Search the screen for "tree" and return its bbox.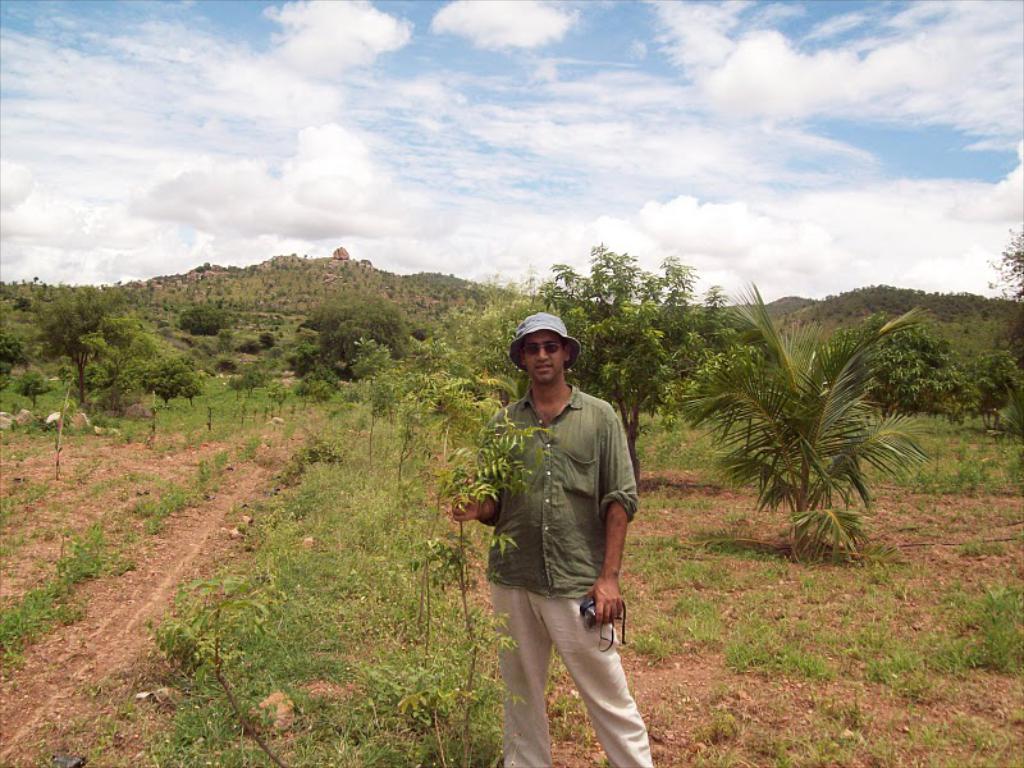
Found: box=[823, 307, 956, 415].
